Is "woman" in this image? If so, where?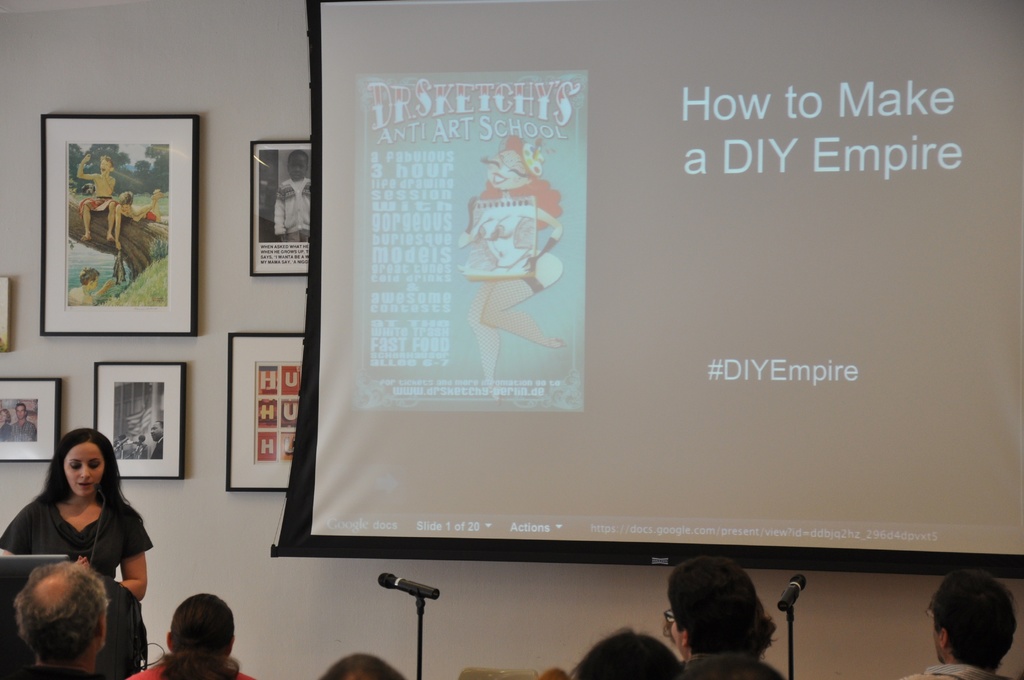
Yes, at box=[457, 130, 564, 386].
